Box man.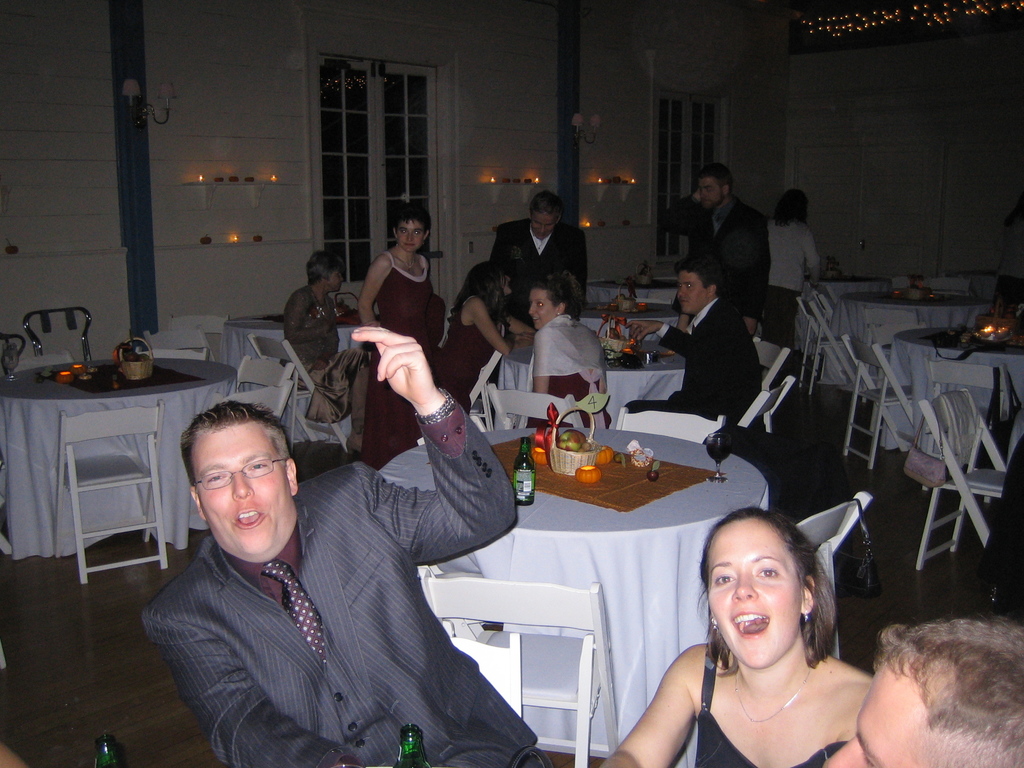
(490, 192, 588, 327).
